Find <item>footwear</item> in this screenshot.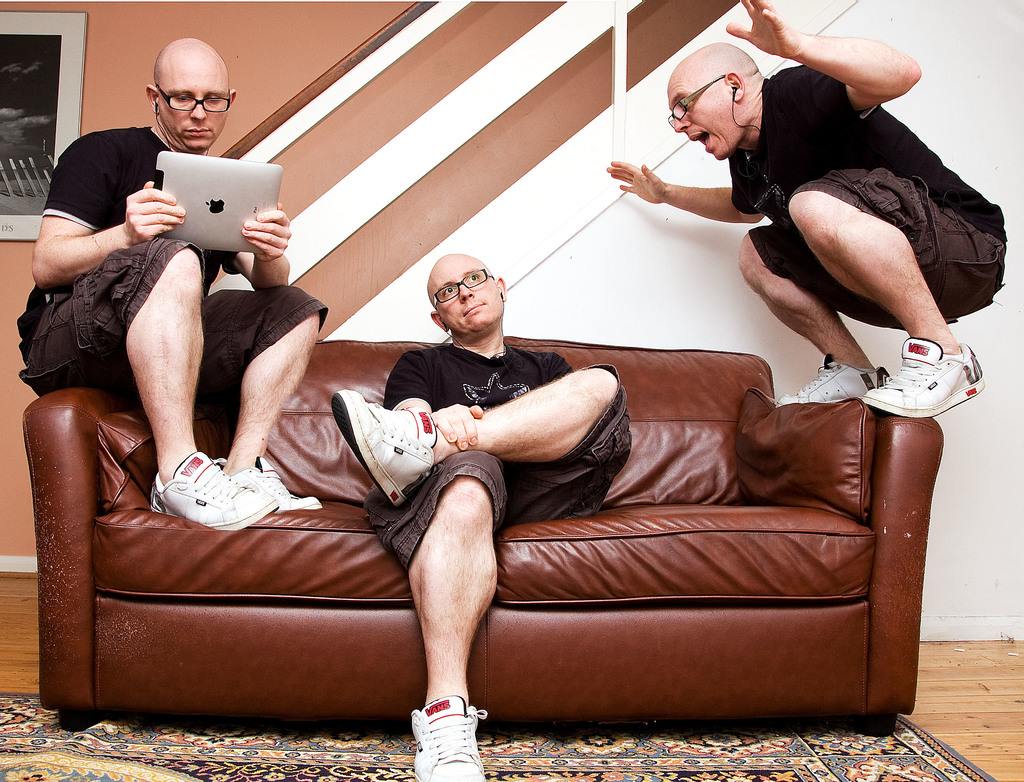
The bounding box for <item>footwear</item> is box=[864, 341, 980, 412].
